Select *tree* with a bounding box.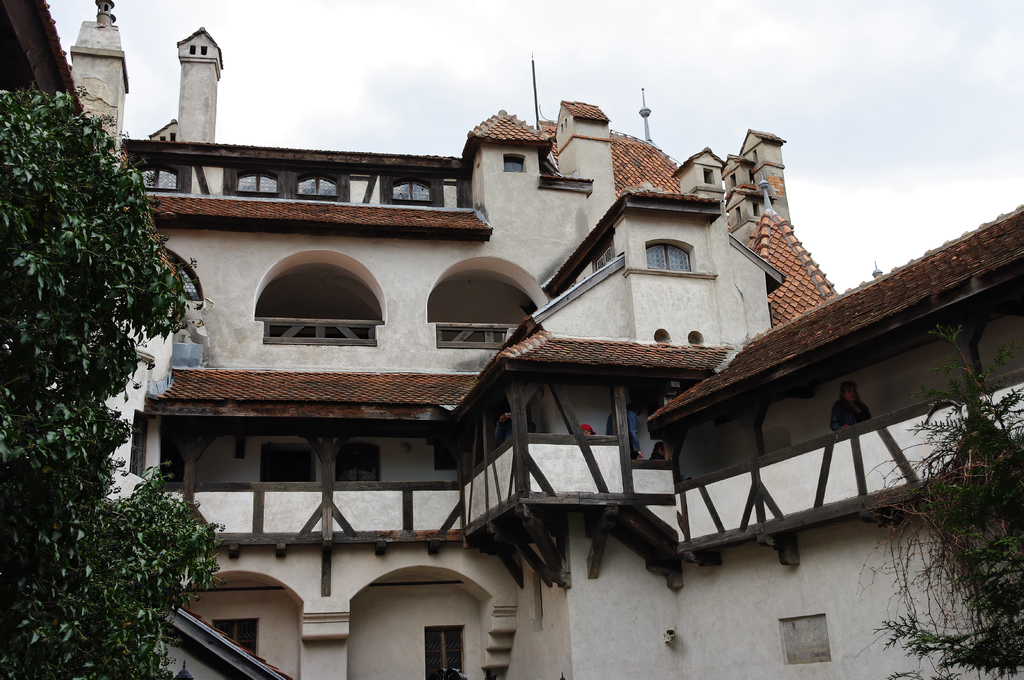
{"x1": 1, "y1": 88, "x2": 230, "y2": 679}.
